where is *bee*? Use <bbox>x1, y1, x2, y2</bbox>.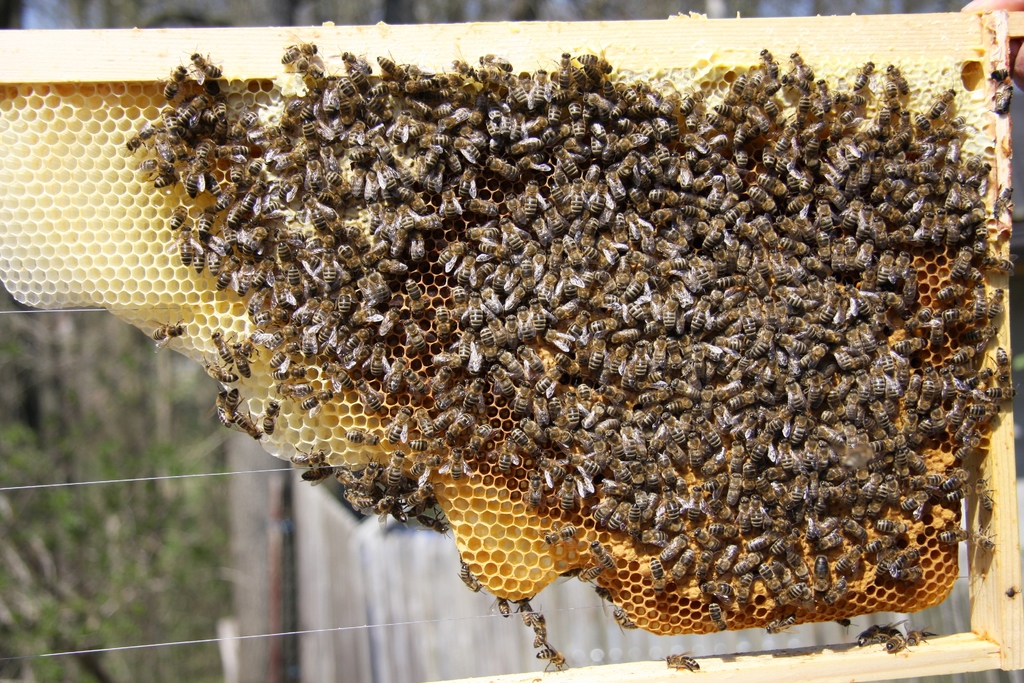
<bbox>799, 482, 815, 514</bbox>.
